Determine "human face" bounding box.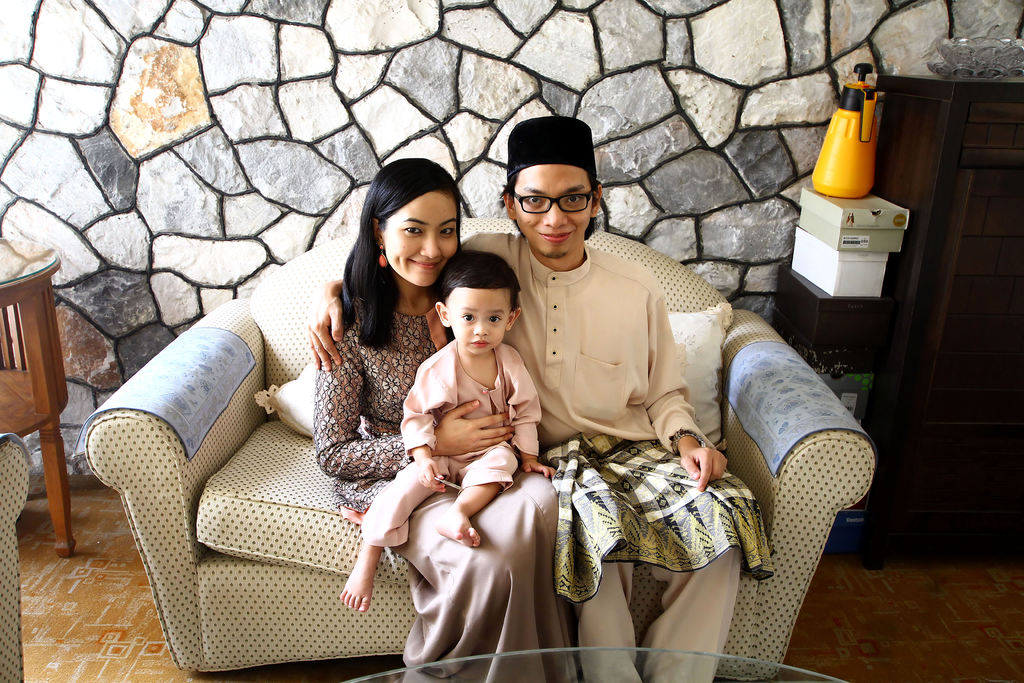
Determined: box(383, 186, 458, 284).
